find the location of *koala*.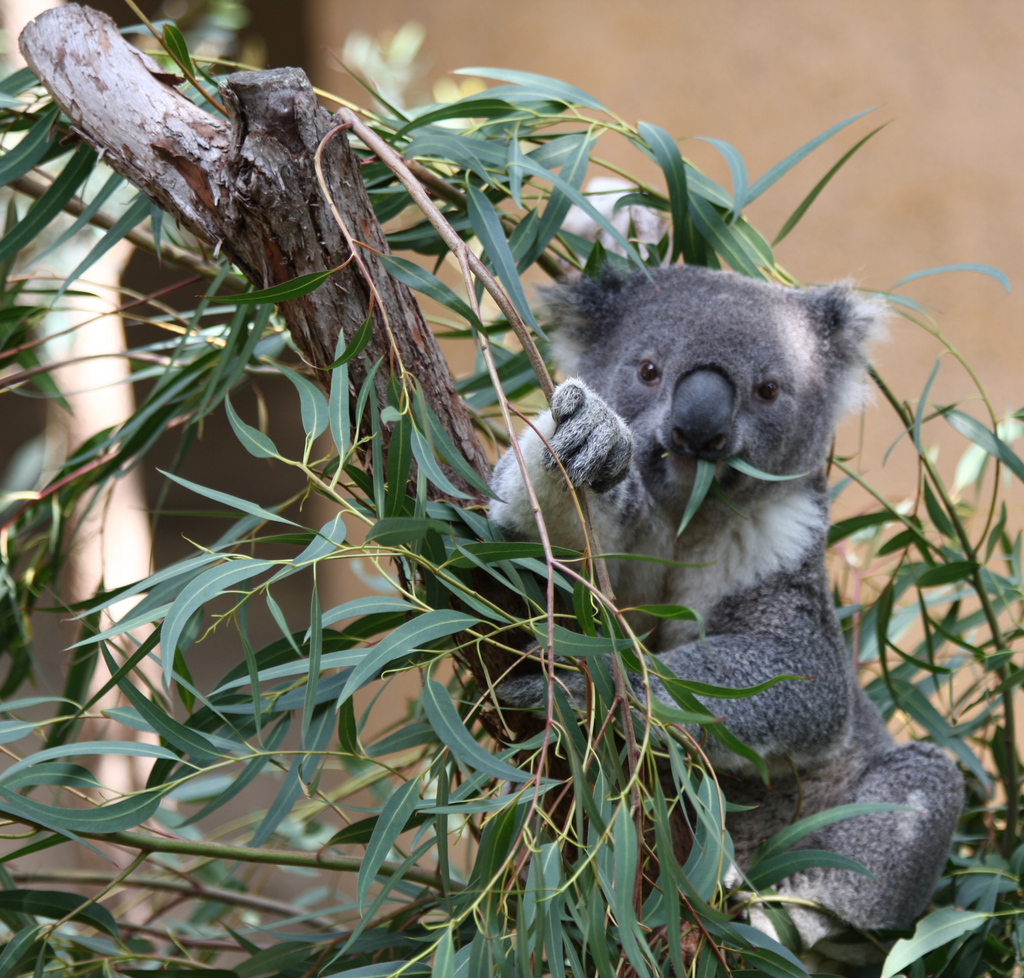
Location: box(477, 173, 967, 949).
